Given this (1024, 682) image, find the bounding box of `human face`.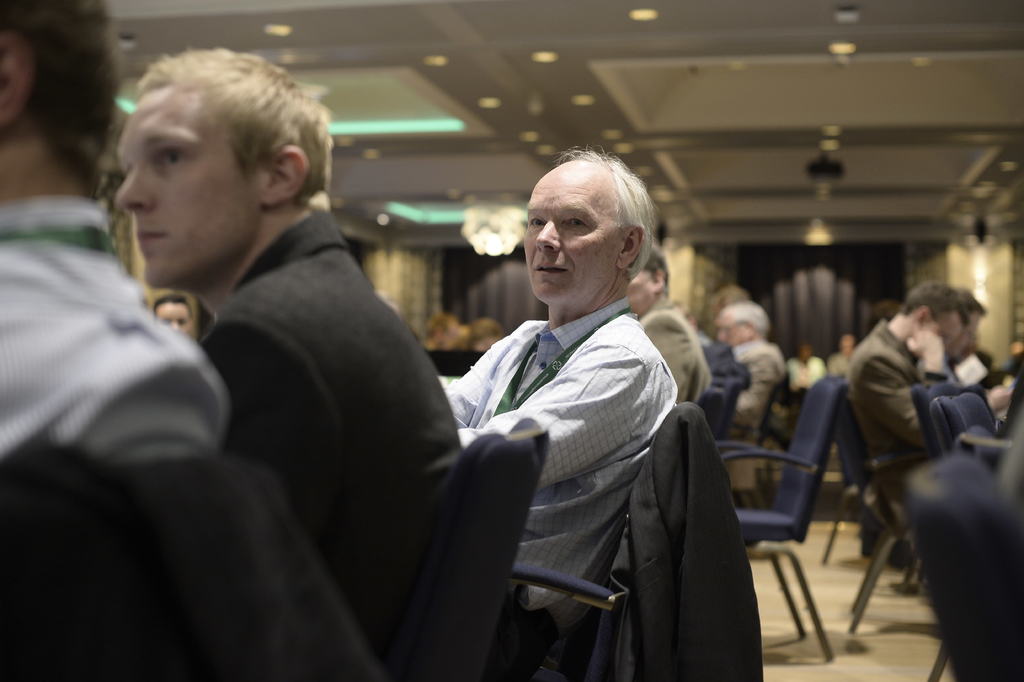
bbox(621, 270, 652, 308).
